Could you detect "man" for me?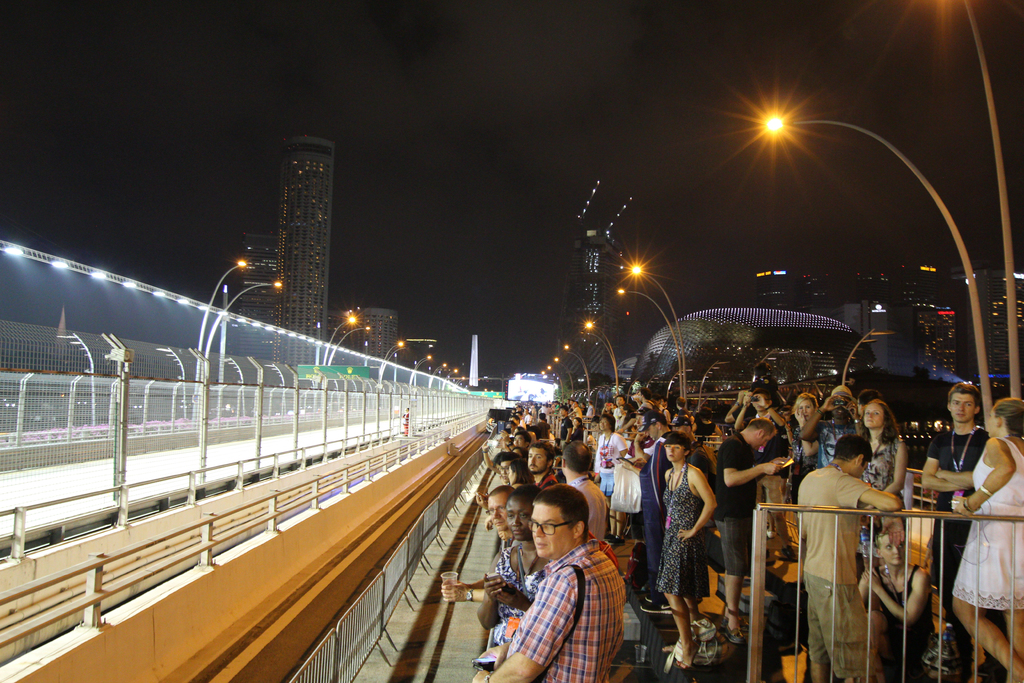
Detection result: bbox=(628, 410, 689, 602).
